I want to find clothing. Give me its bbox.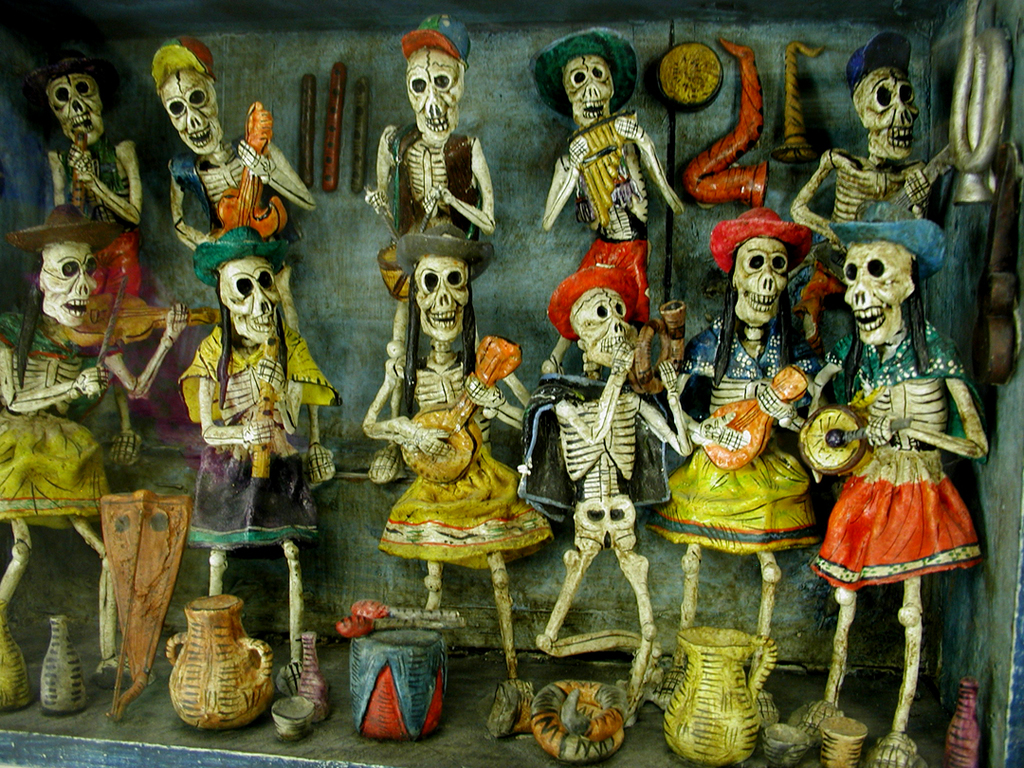
(left=652, top=311, right=828, bottom=558).
